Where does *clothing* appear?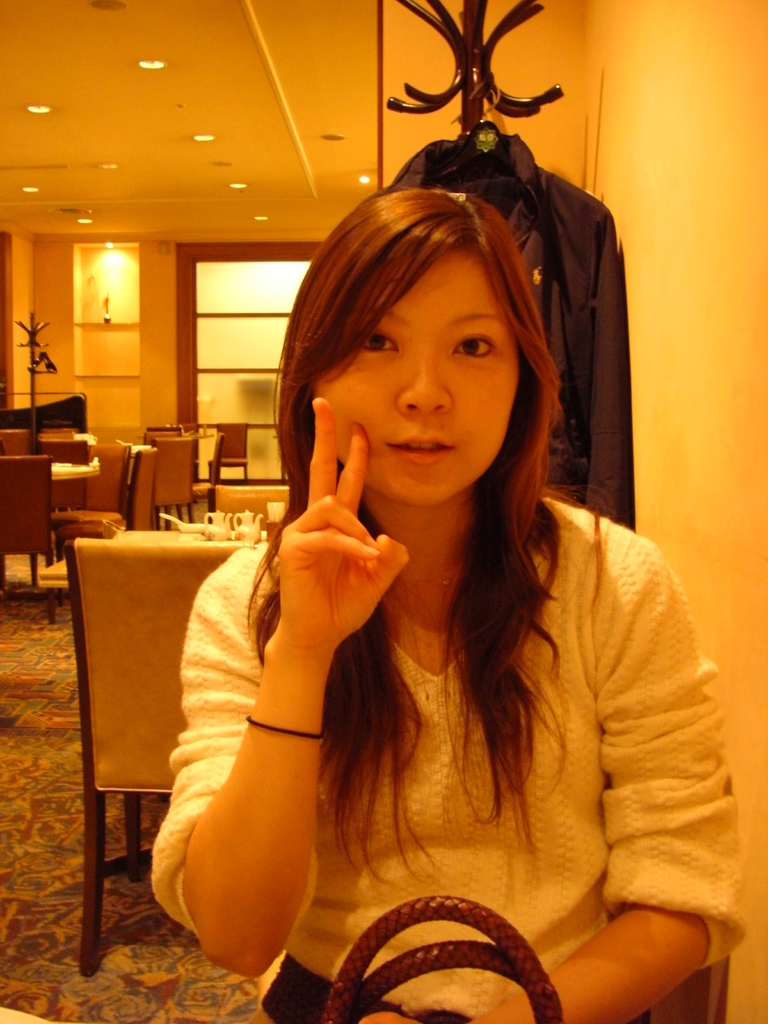
Appears at x1=239, y1=442, x2=726, y2=1005.
